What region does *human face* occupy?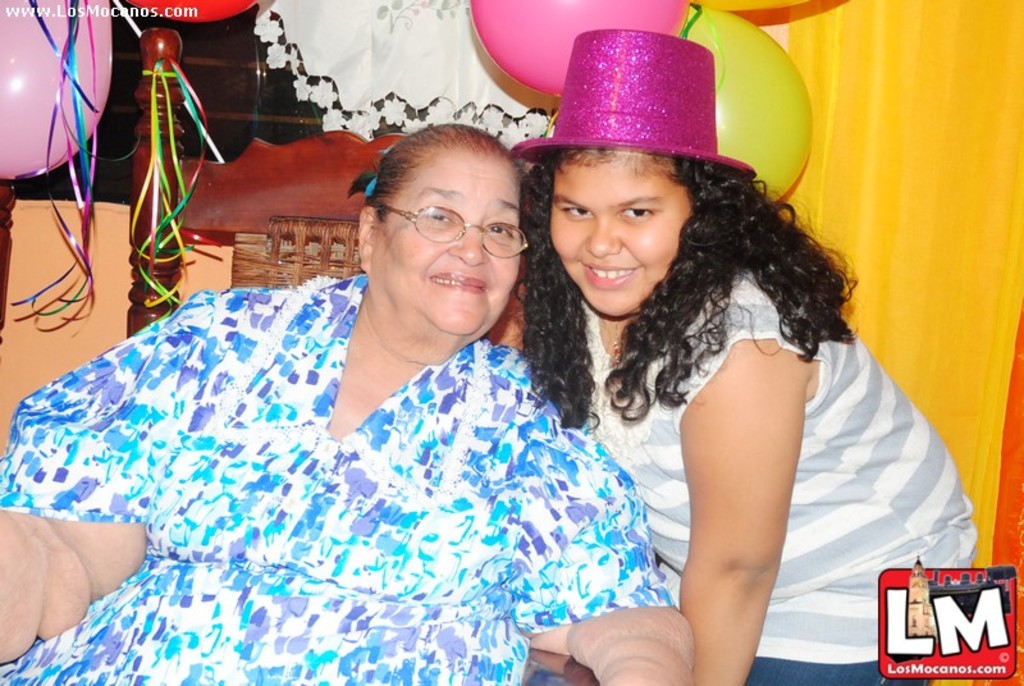
[left=370, top=150, right=526, bottom=347].
